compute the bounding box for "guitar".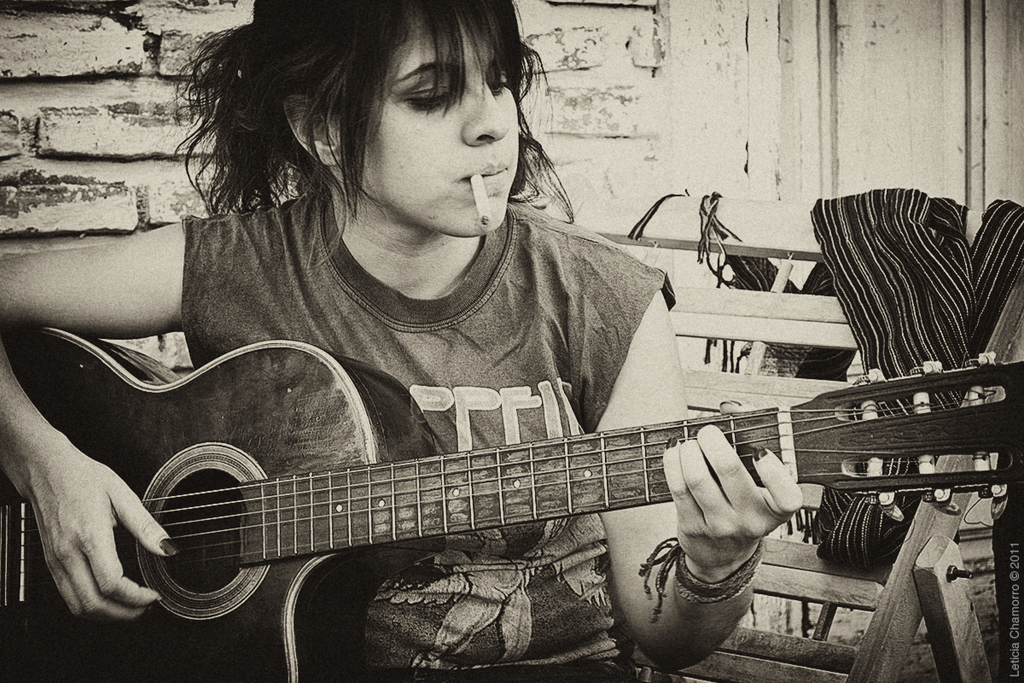
(left=0, top=325, right=1023, bottom=682).
